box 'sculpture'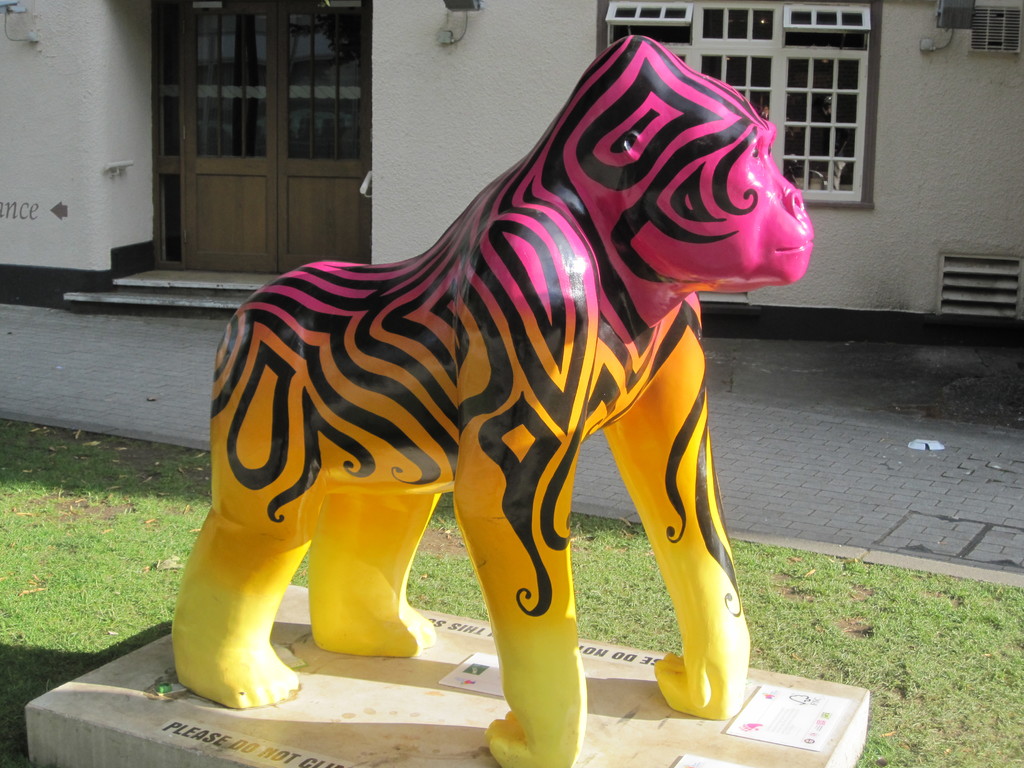
182/0/848/767
